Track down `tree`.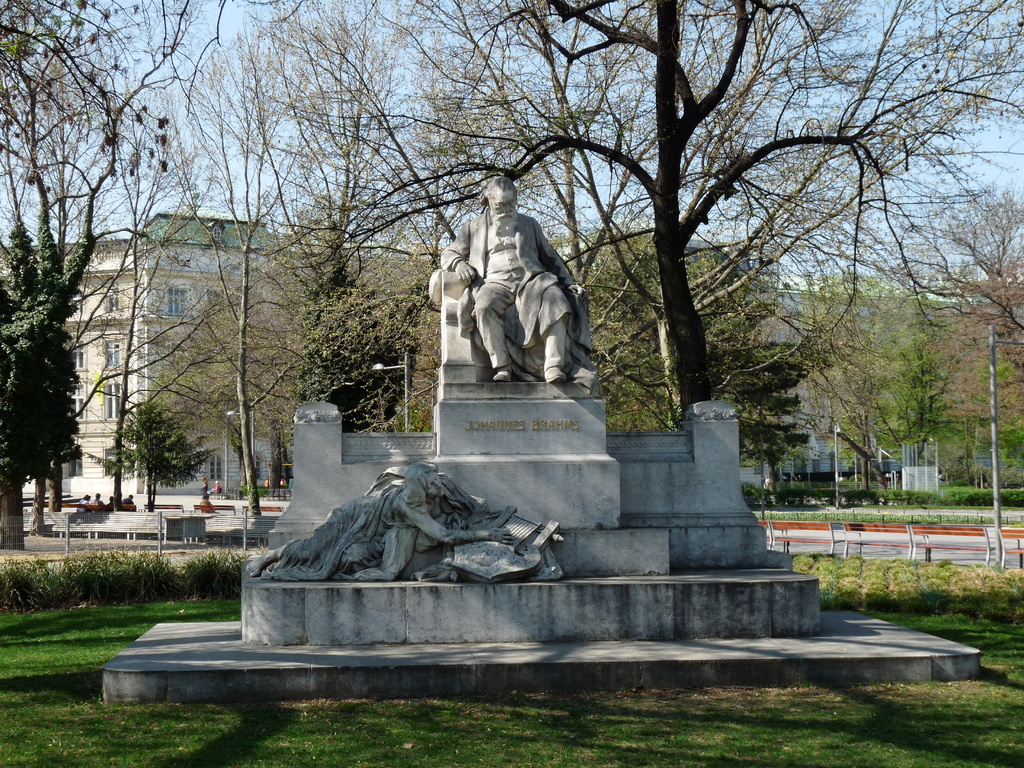
Tracked to Rect(0, 0, 79, 532).
